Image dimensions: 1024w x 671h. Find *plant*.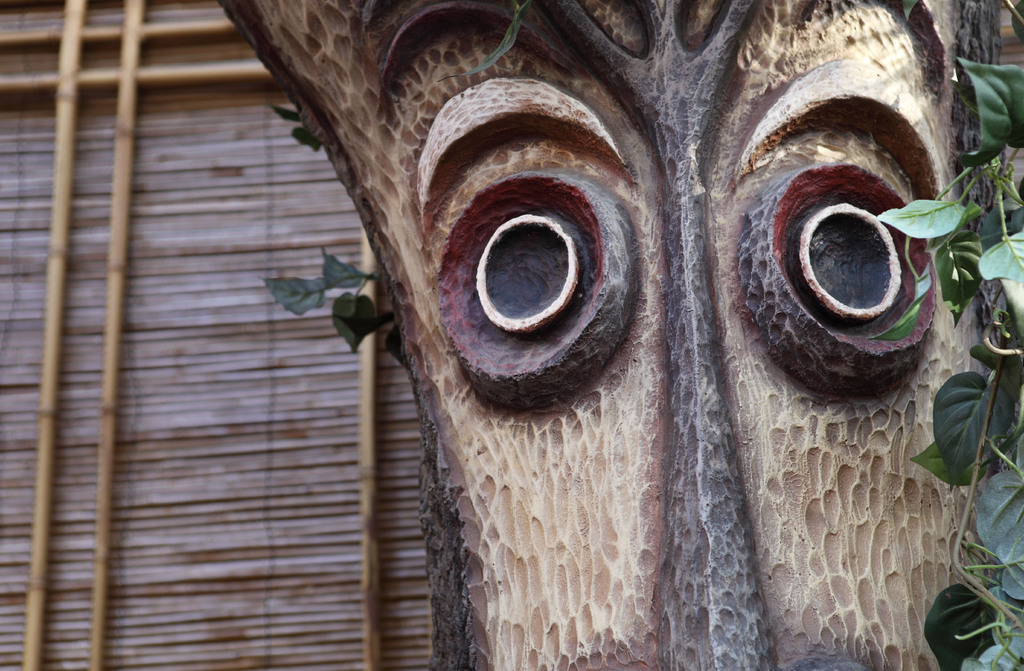
<region>252, 260, 408, 372</region>.
